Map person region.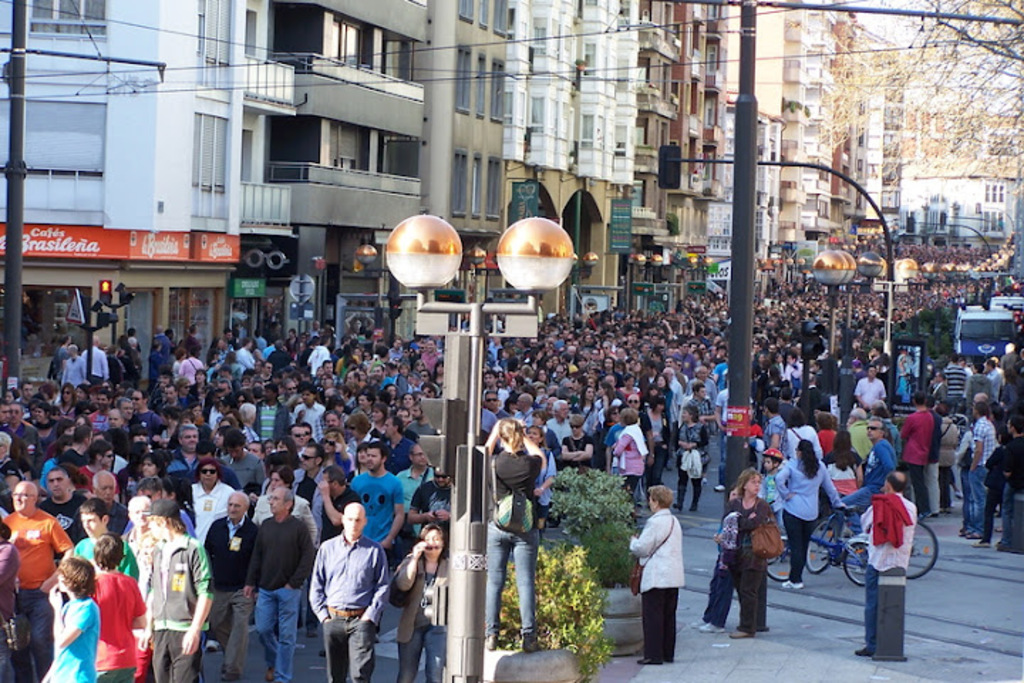
Mapped to [4,482,68,669].
